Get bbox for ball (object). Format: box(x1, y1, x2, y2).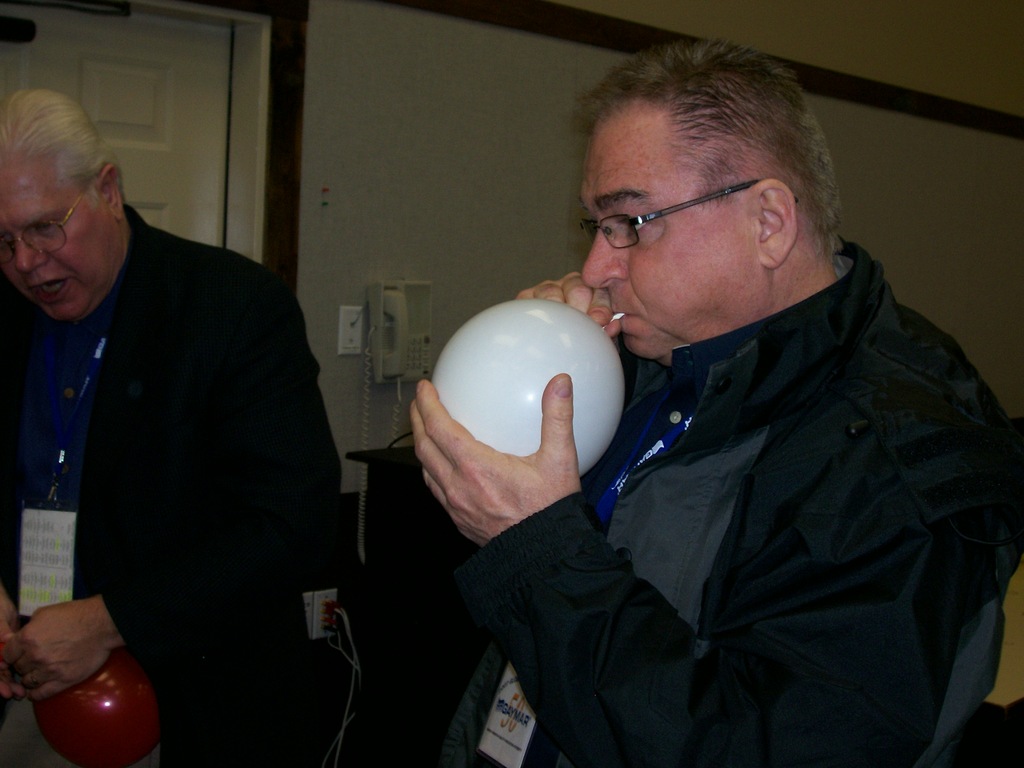
box(37, 657, 155, 767).
